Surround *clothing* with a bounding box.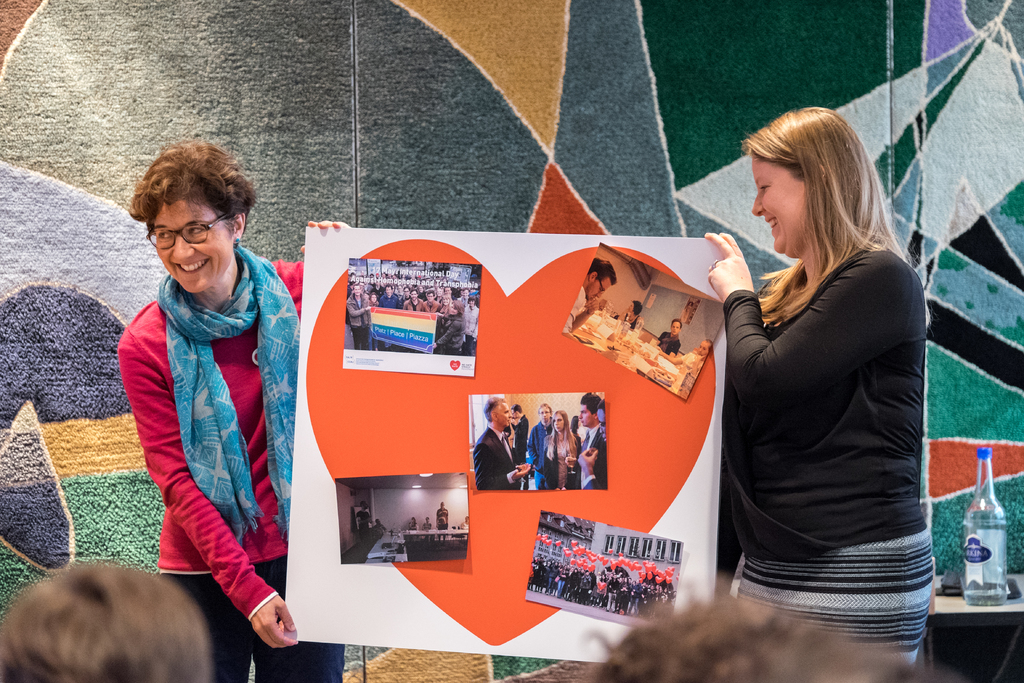
(435, 509, 448, 532).
